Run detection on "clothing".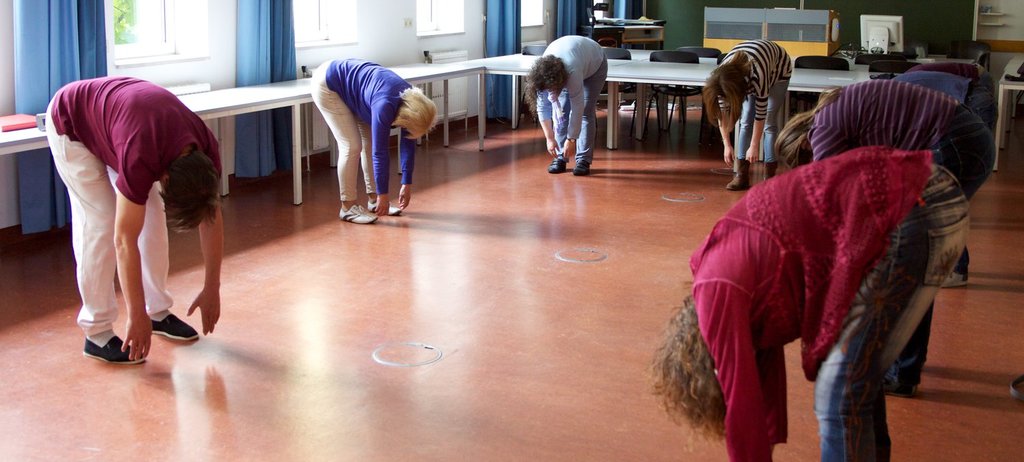
Result: select_region(717, 39, 800, 172).
